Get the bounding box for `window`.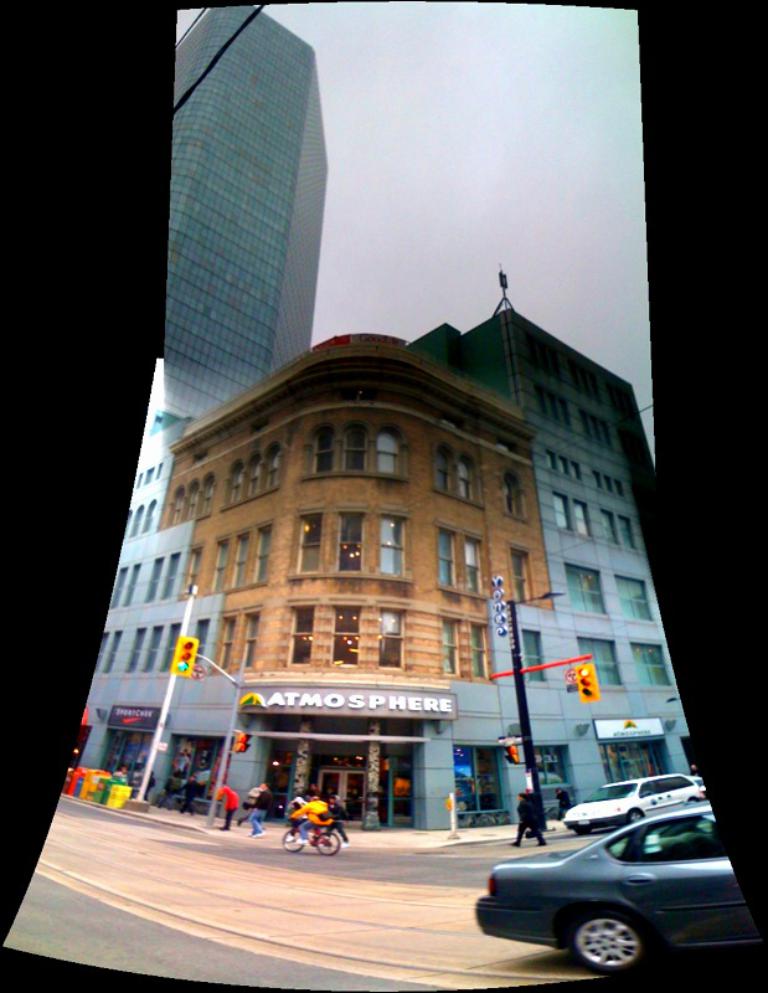
BBox(437, 526, 459, 588).
